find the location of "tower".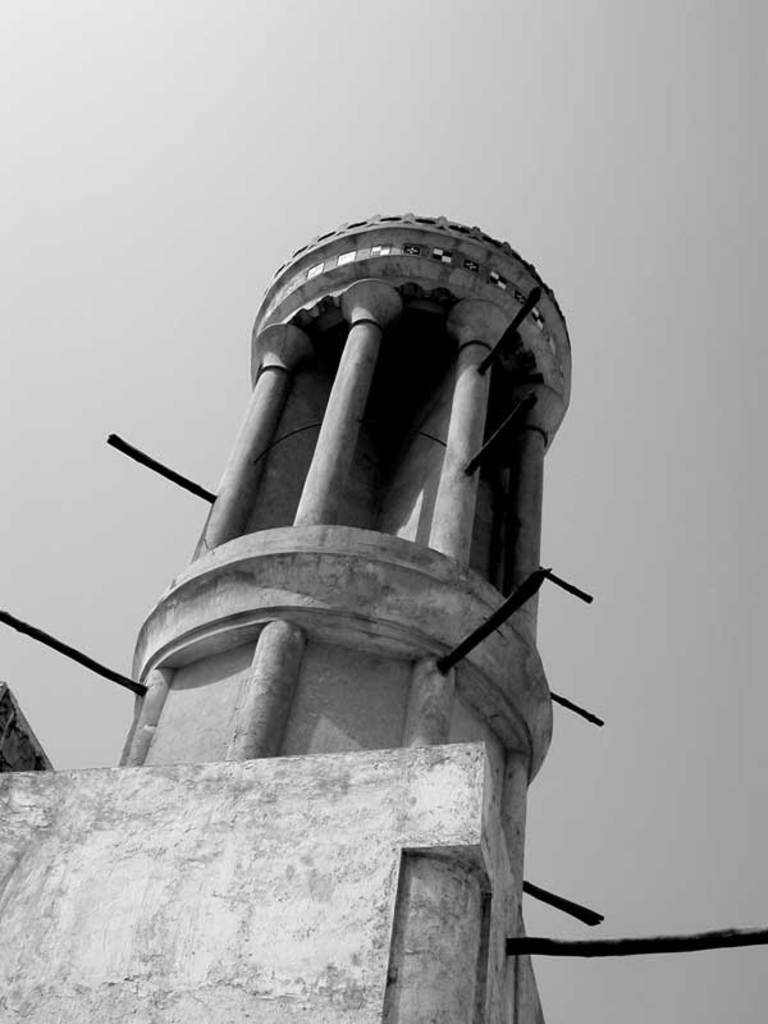
Location: box=[111, 224, 570, 797].
